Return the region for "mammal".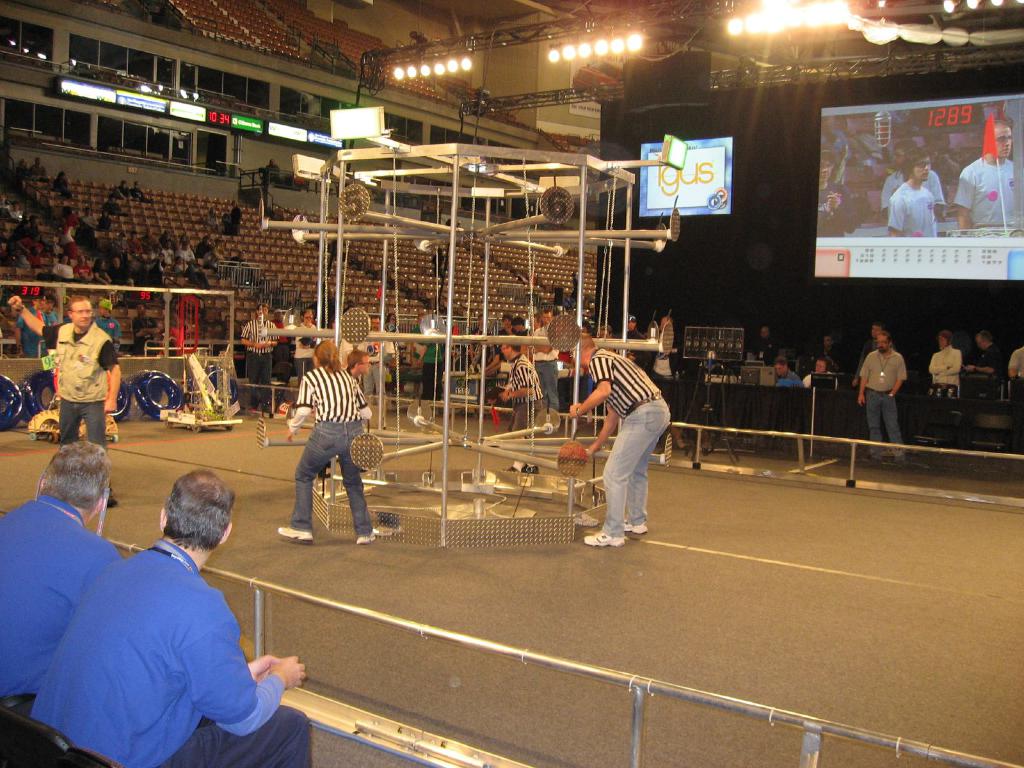
region(42, 296, 66, 329).
